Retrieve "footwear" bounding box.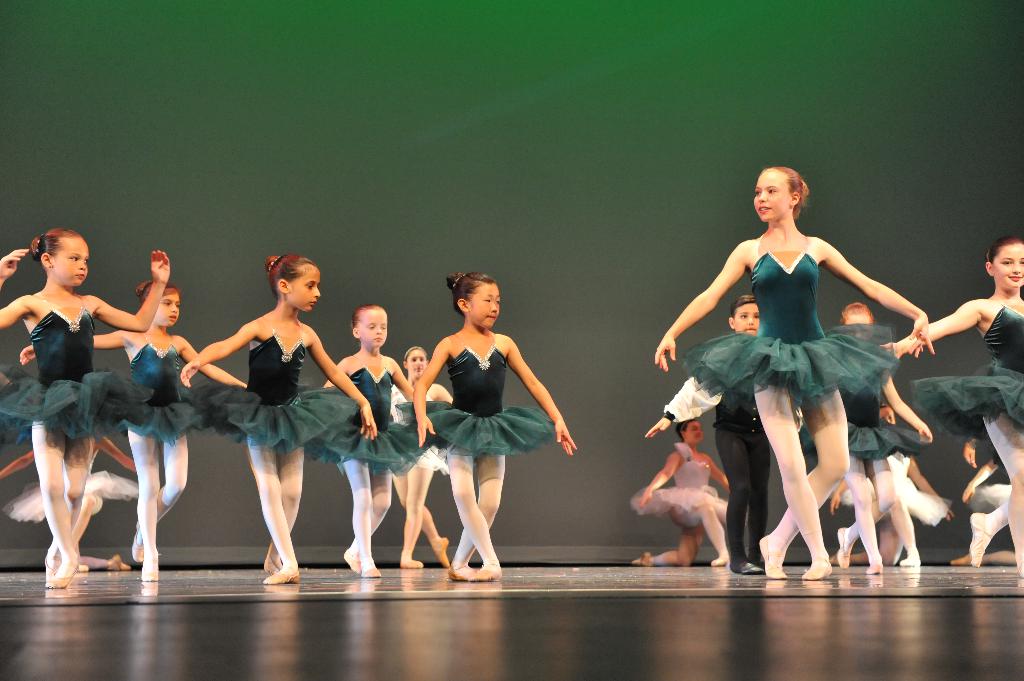
Bounding box: select_region(342, 545, 362, 573).
